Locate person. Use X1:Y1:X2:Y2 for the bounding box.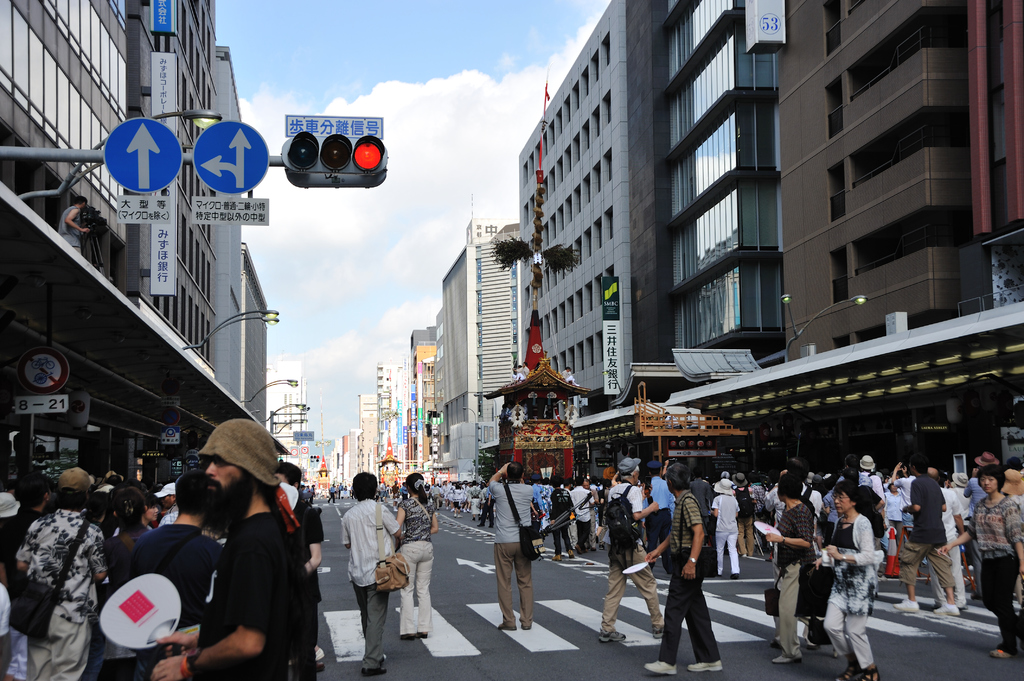
605:457:668:639.
